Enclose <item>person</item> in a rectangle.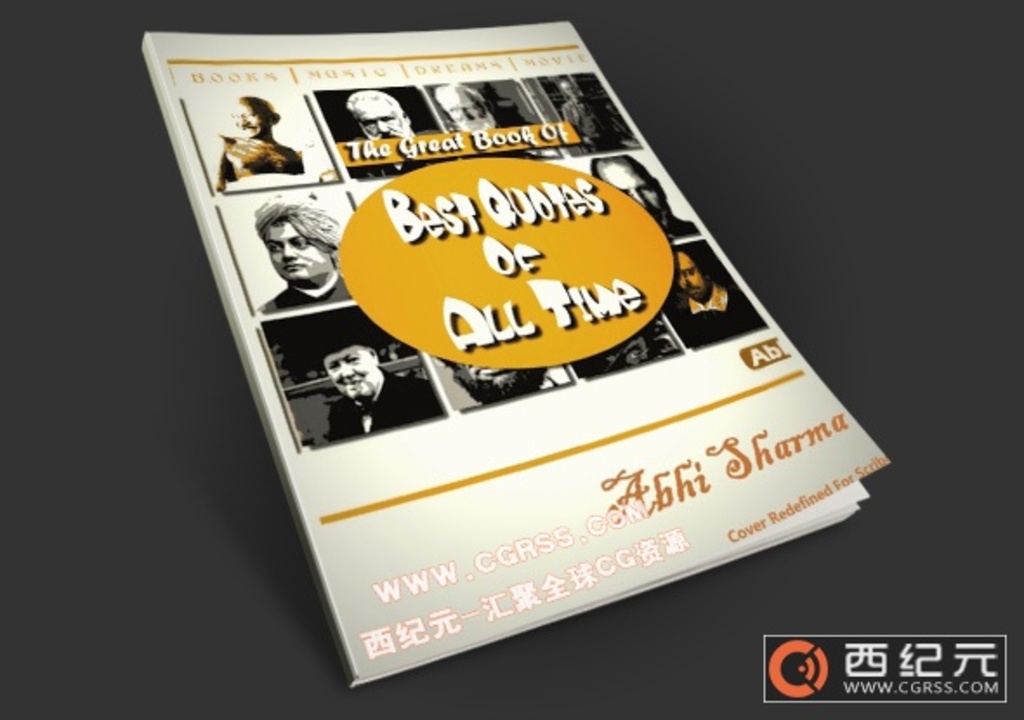
left=436, top=80, right=507, bottom=147.
